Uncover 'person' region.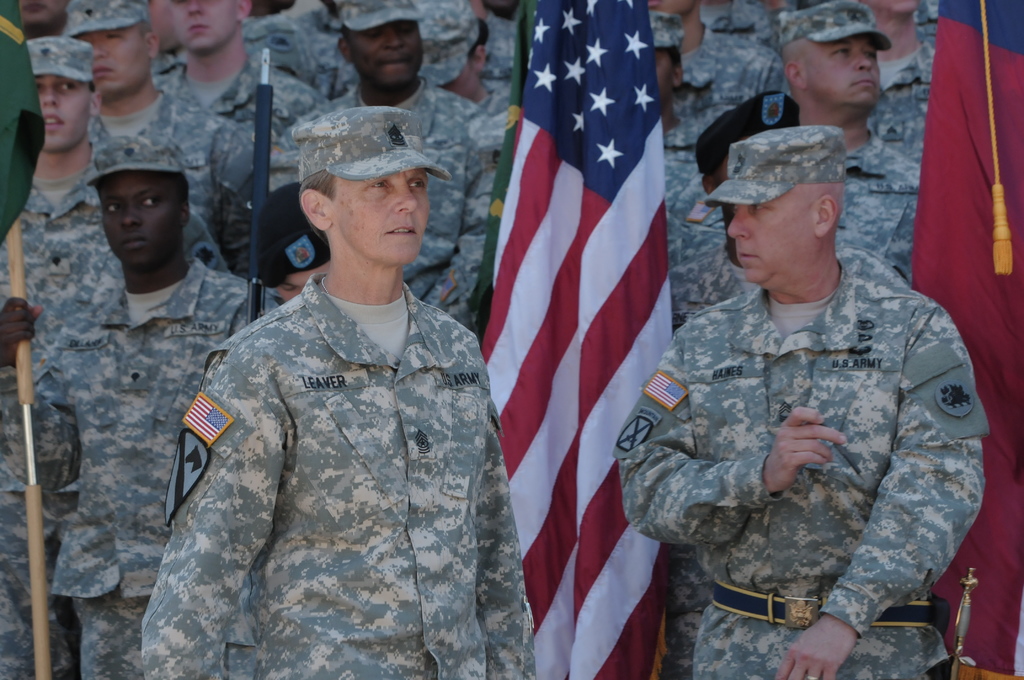
Uncovered: (x1=0, y1=364, x2=76, y2=497).
